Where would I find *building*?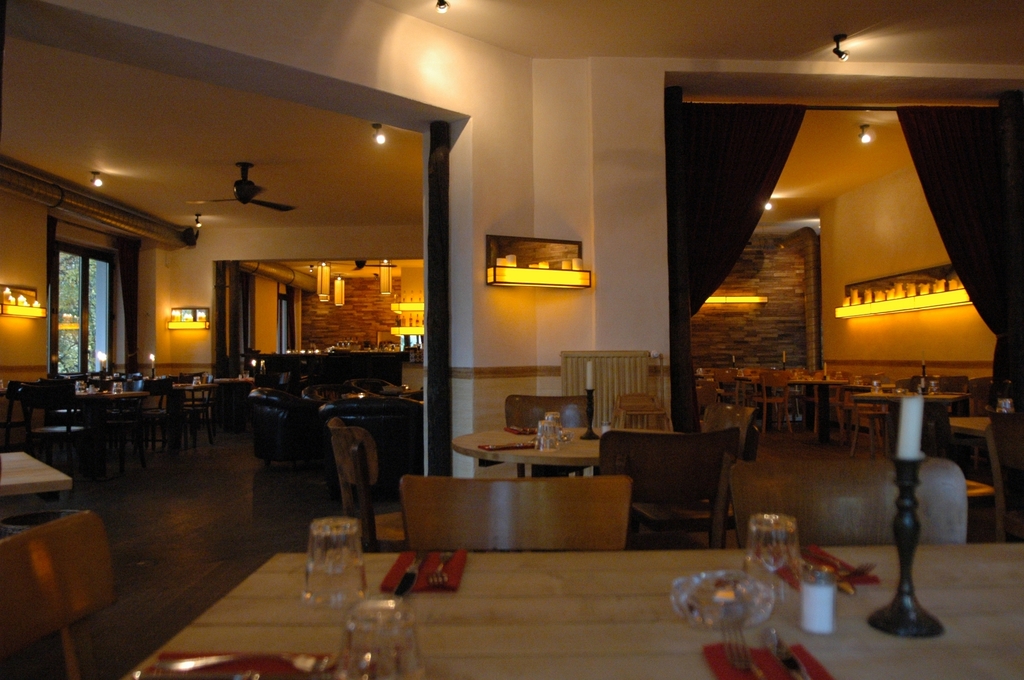
At left=2, top=0, right=1023, bottom=678.
